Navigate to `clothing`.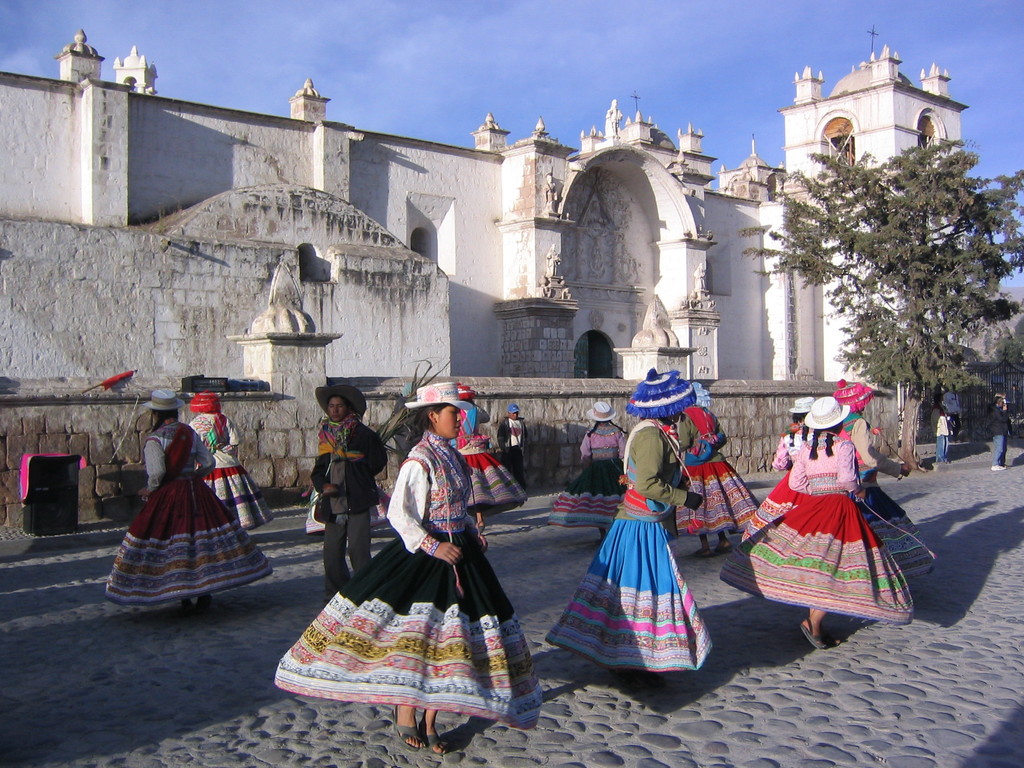
Navigation target: pyautogui.locateOnScreen(102, 421, 276, 604).
